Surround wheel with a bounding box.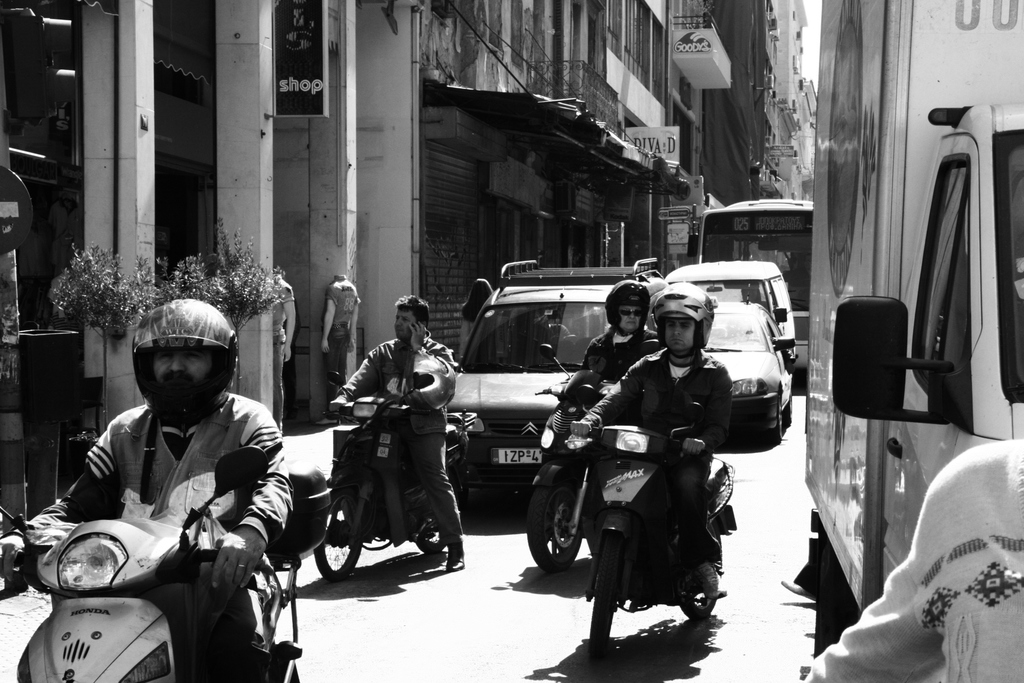
select_region(410, 525, 446, 559).
